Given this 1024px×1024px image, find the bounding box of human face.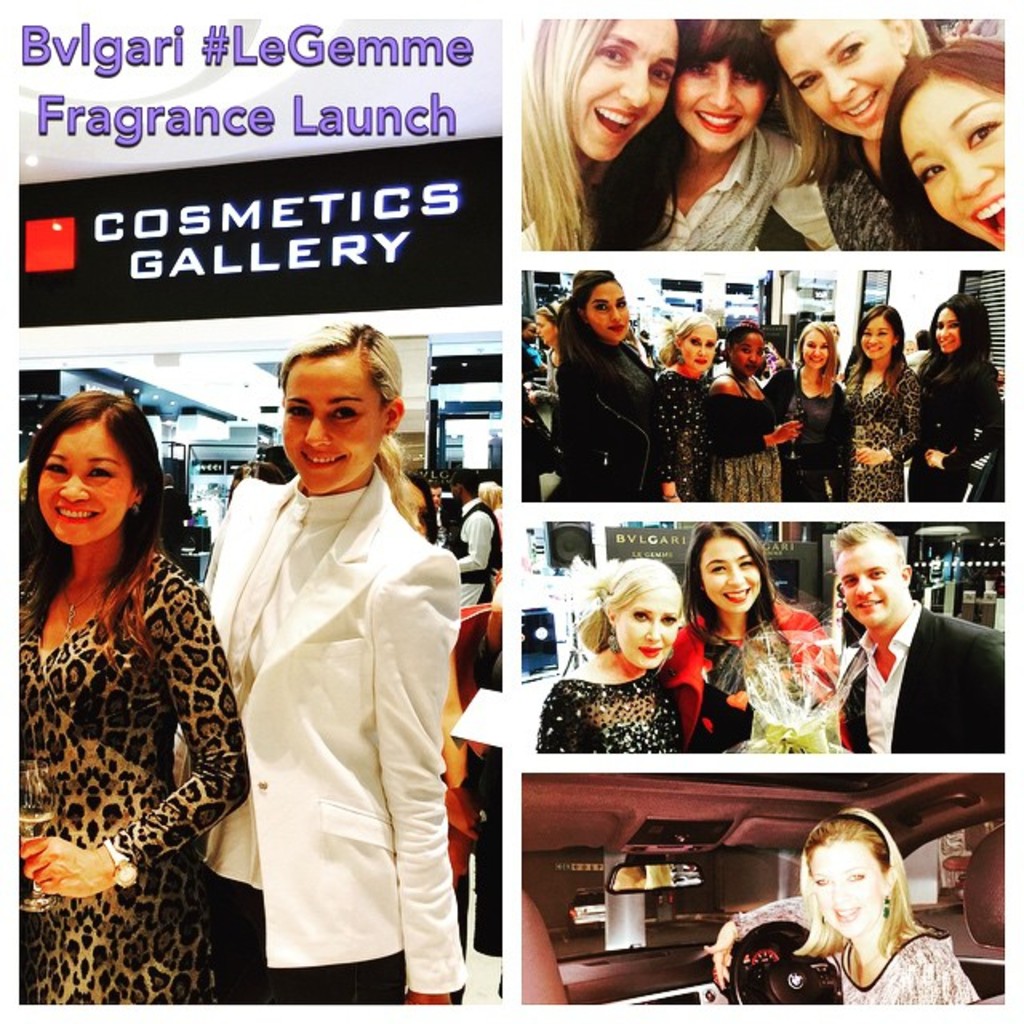
select_region(898, 80, 1008, 250).
